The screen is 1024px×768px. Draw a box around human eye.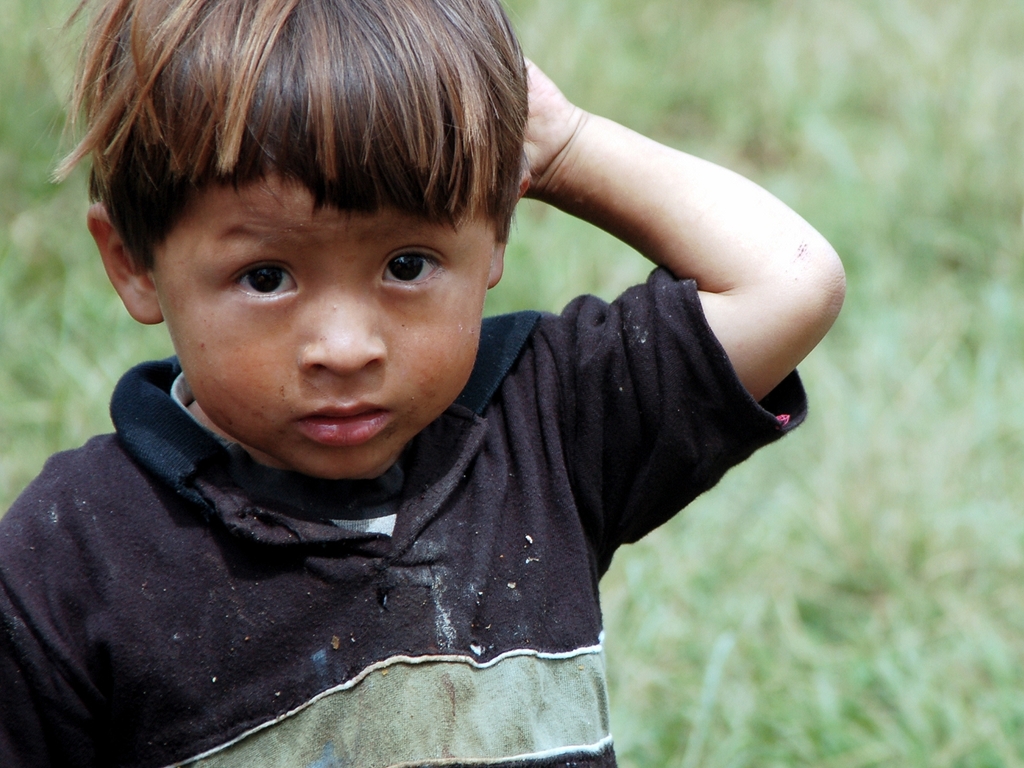
select_region(374, 242, 451, 295).
